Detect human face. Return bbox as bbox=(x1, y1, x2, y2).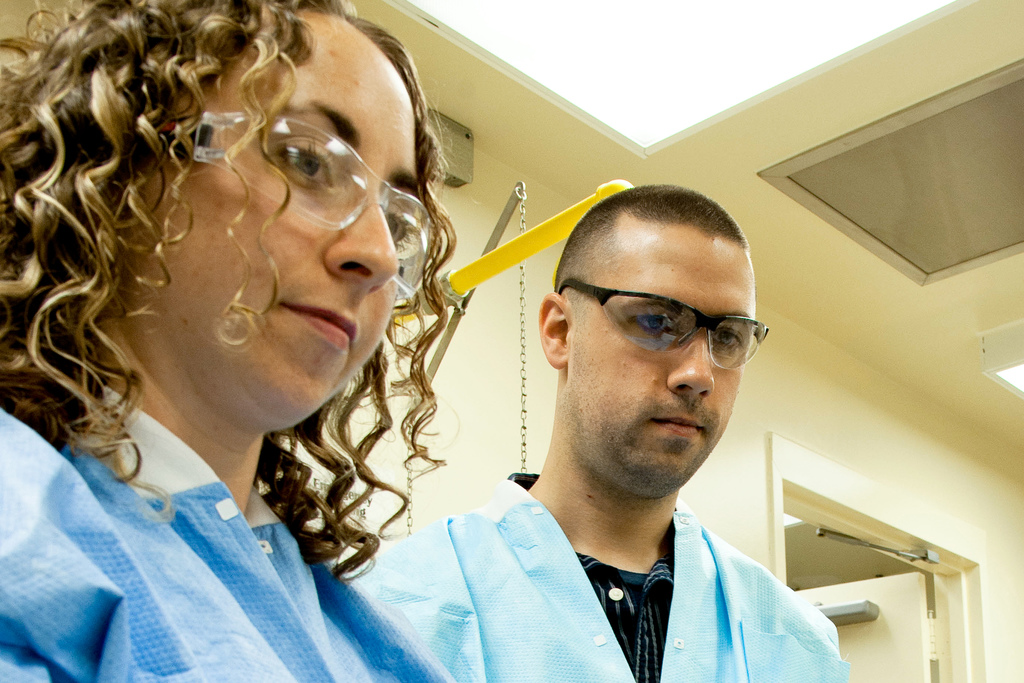
bbox=(576, 233, 742, 502).
